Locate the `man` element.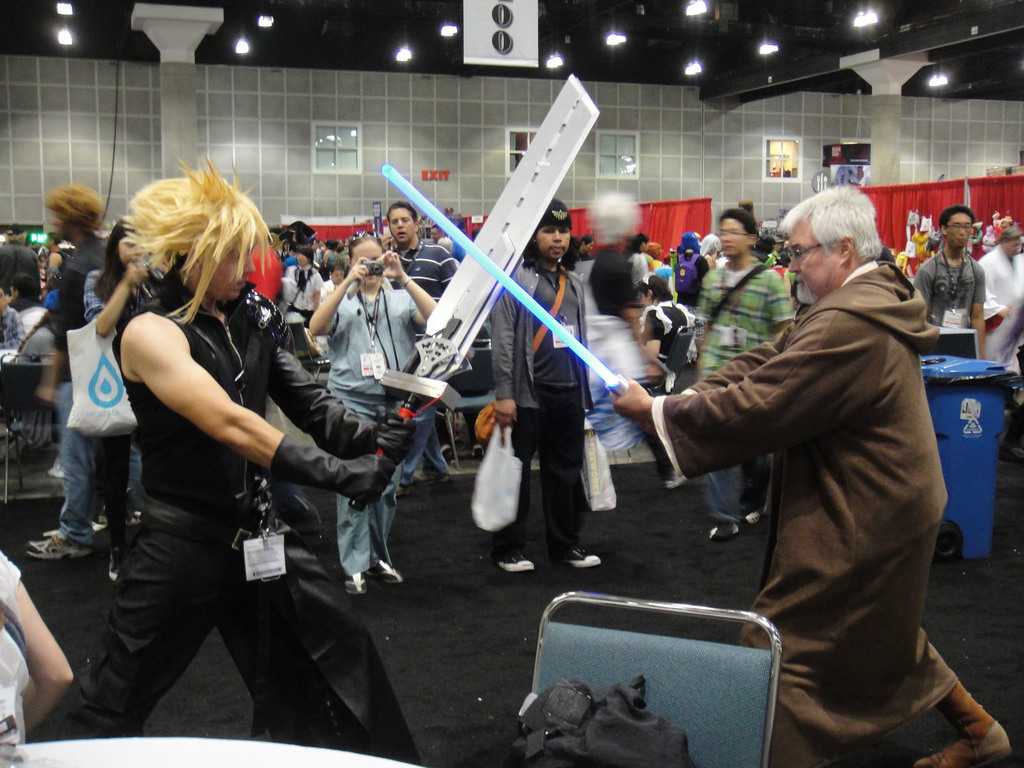
Element bbox: 486,199,600,572.
